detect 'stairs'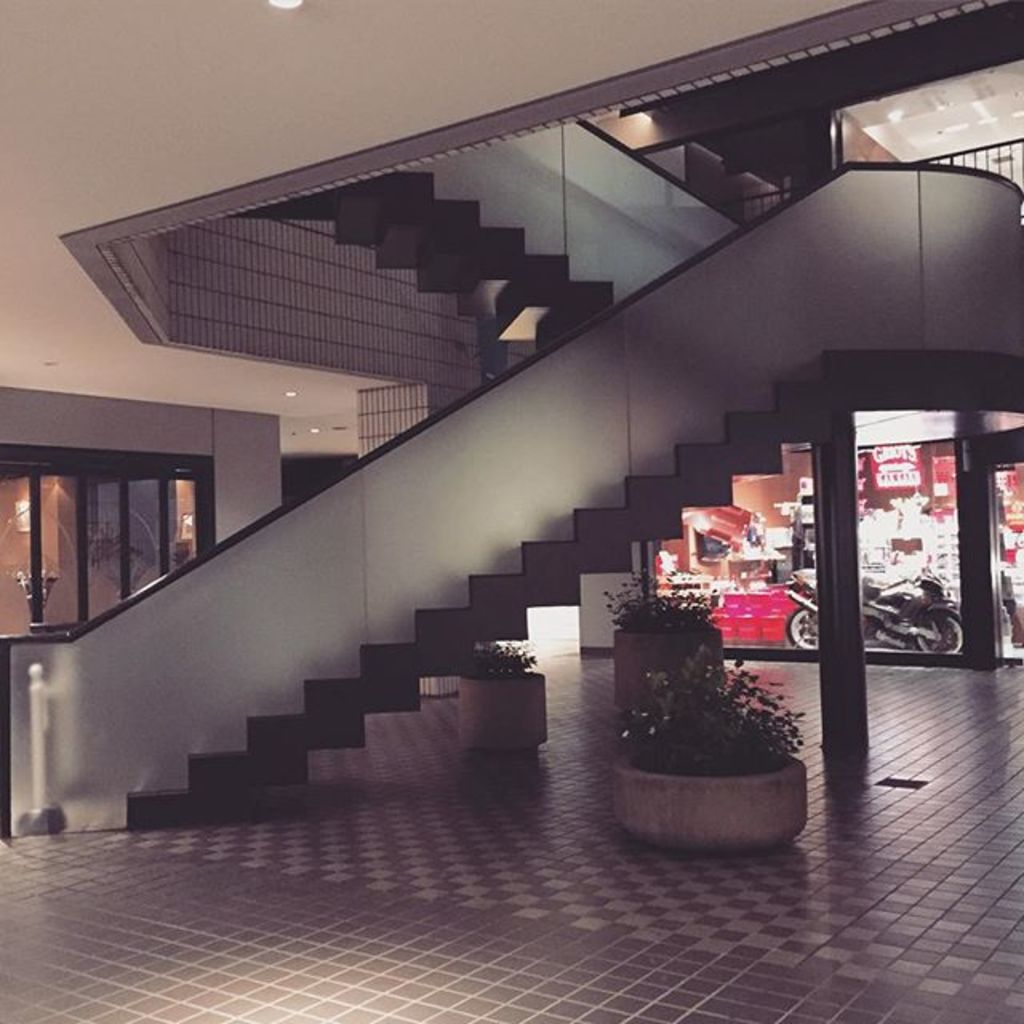
pyautogui.locateOnScreen(123, 341, 842, 830)
